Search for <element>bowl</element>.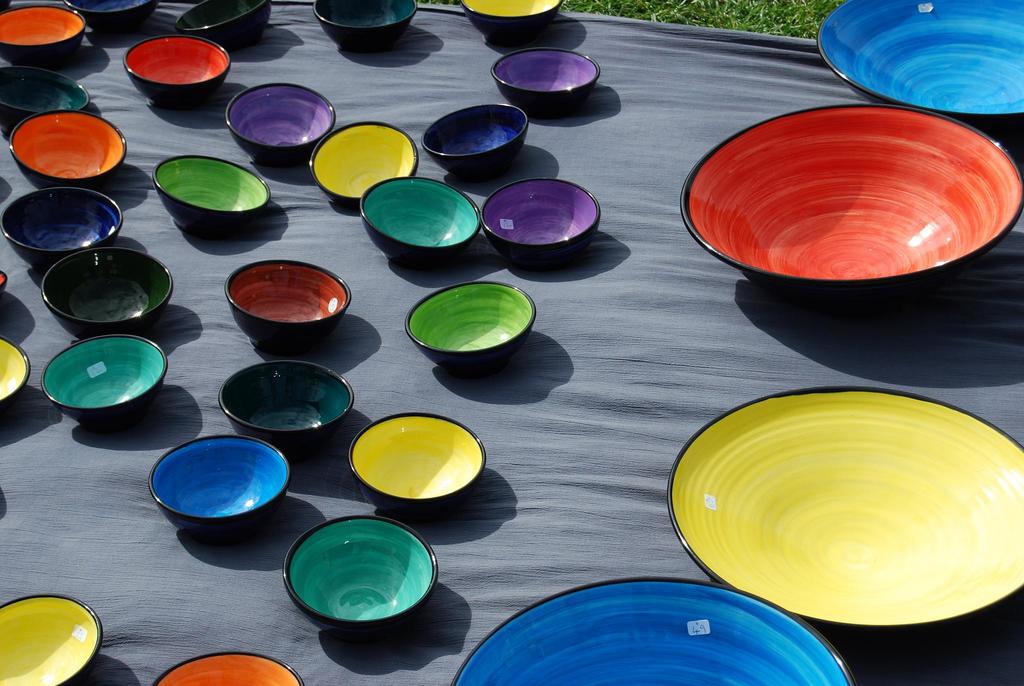
Found at [x1=0, y1=272, x2=6, y2=293].
